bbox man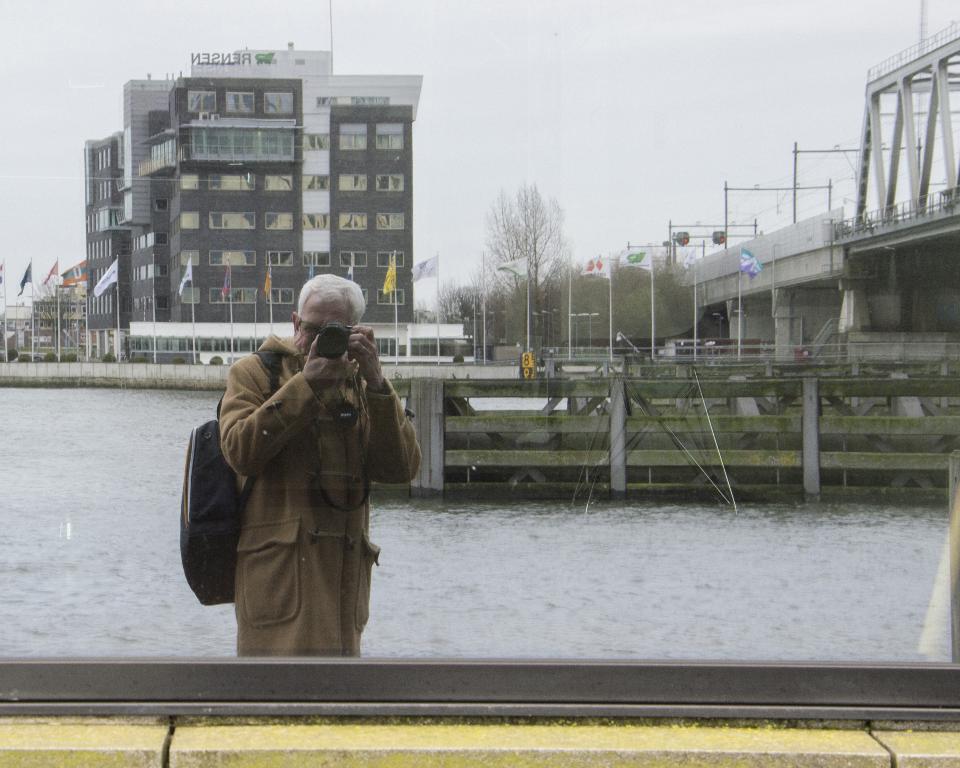
[205,262,405,668]
